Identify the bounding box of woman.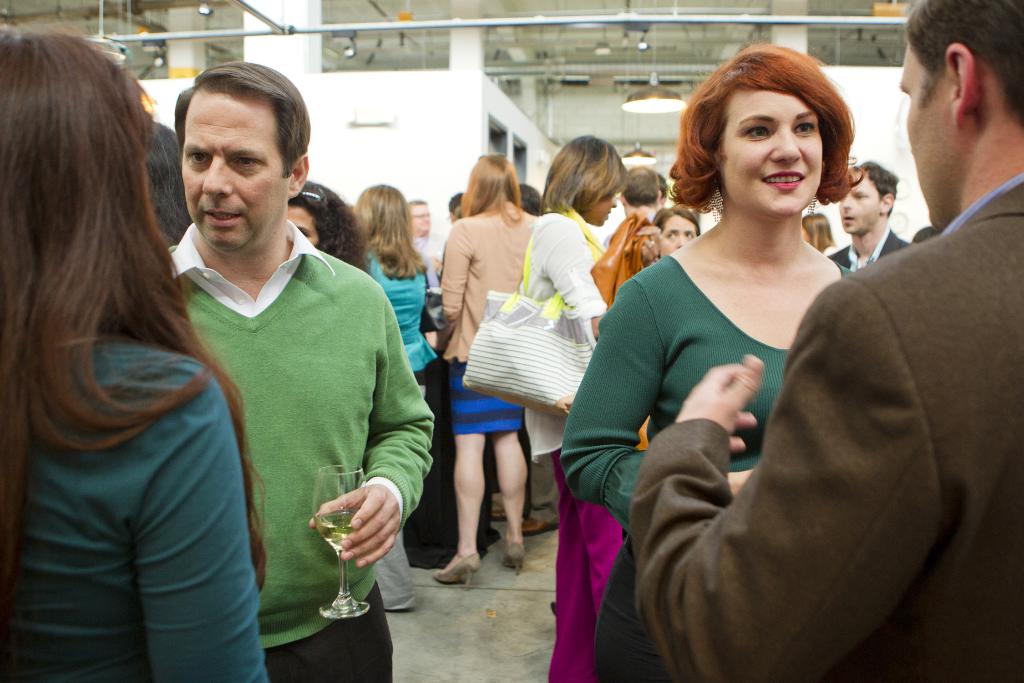
Rect(514, 132, 631, 682).
